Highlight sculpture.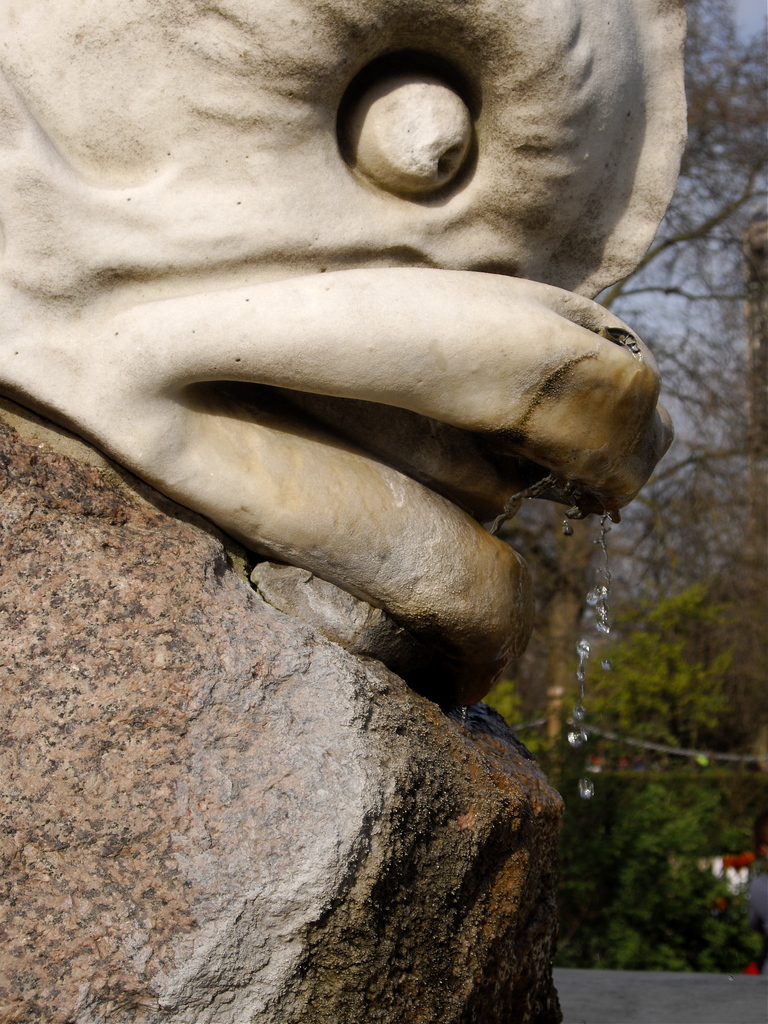
Highlighted region: bbox(0, 0, 687, 673).
